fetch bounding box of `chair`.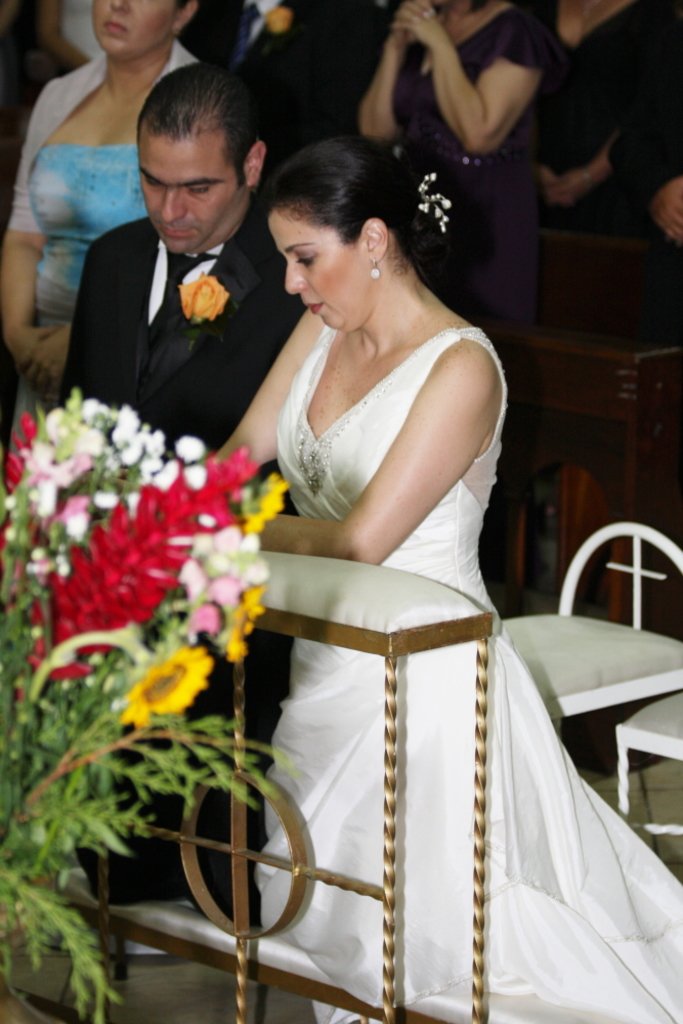
Bbox: 503 526 682 735.
